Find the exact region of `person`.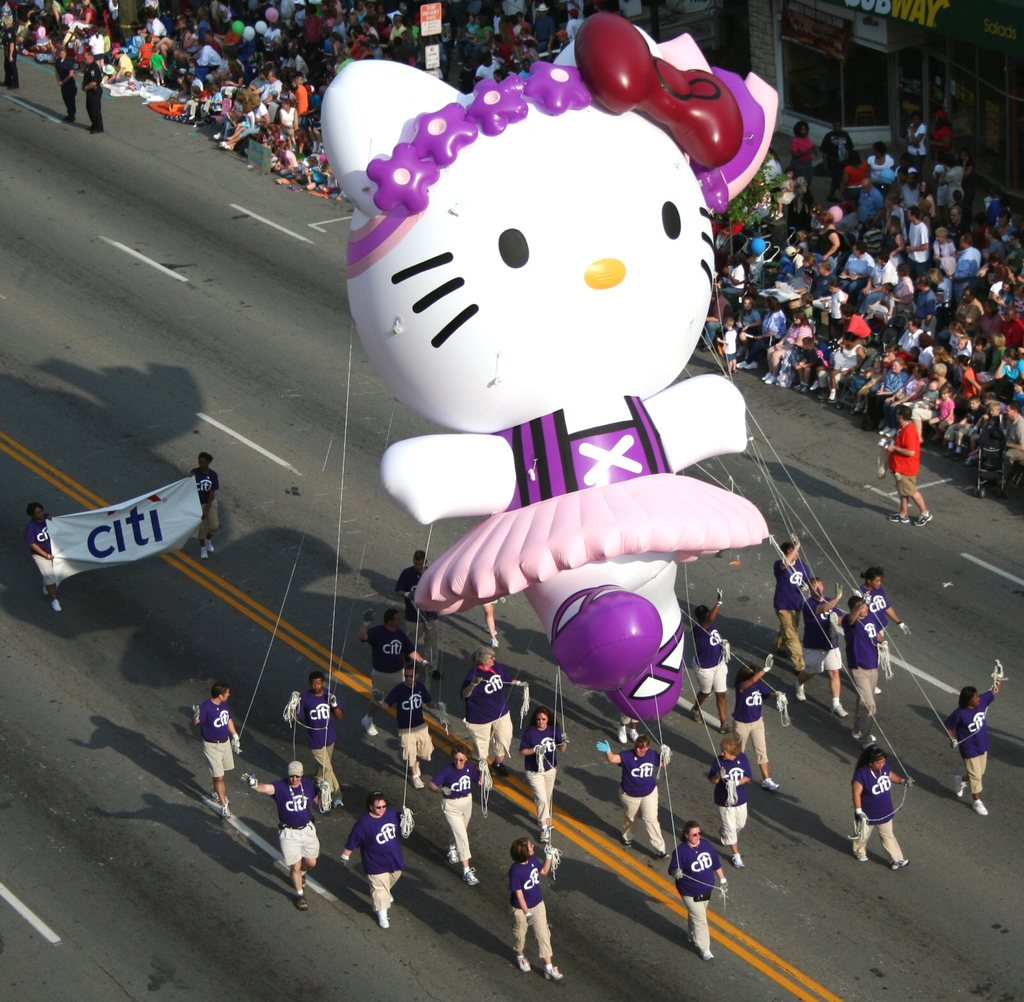
Exact region: <bbox>461, 650, 523, 774</bbox>.
